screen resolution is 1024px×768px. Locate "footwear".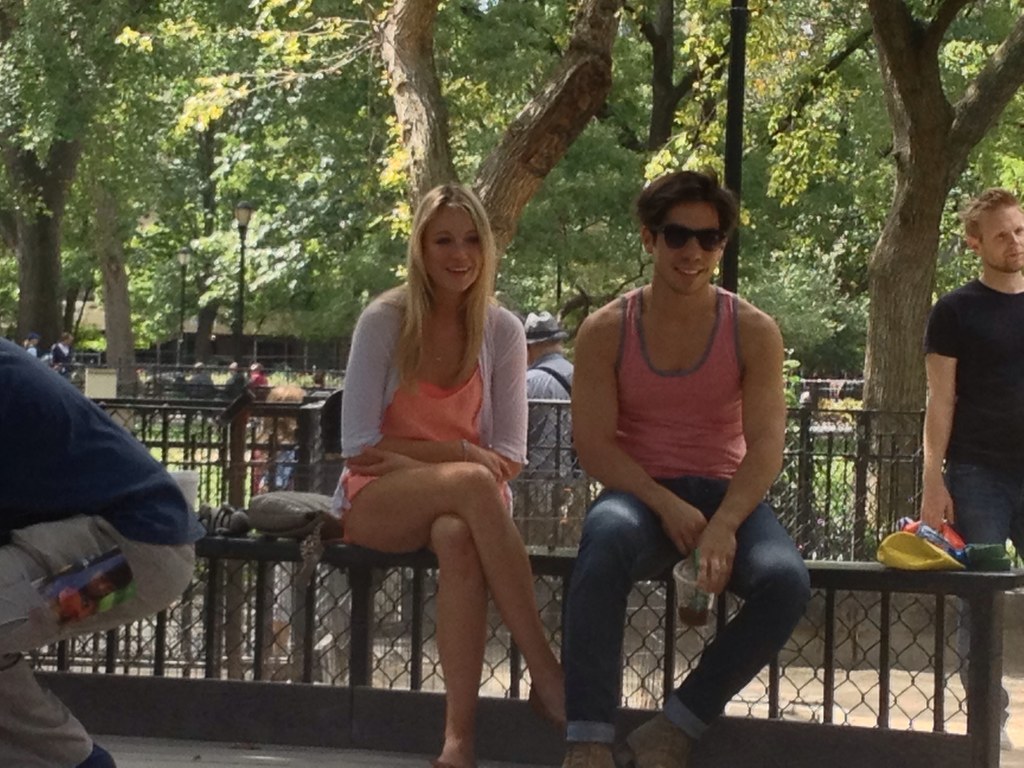
crop(429, 758, 473, 767).
